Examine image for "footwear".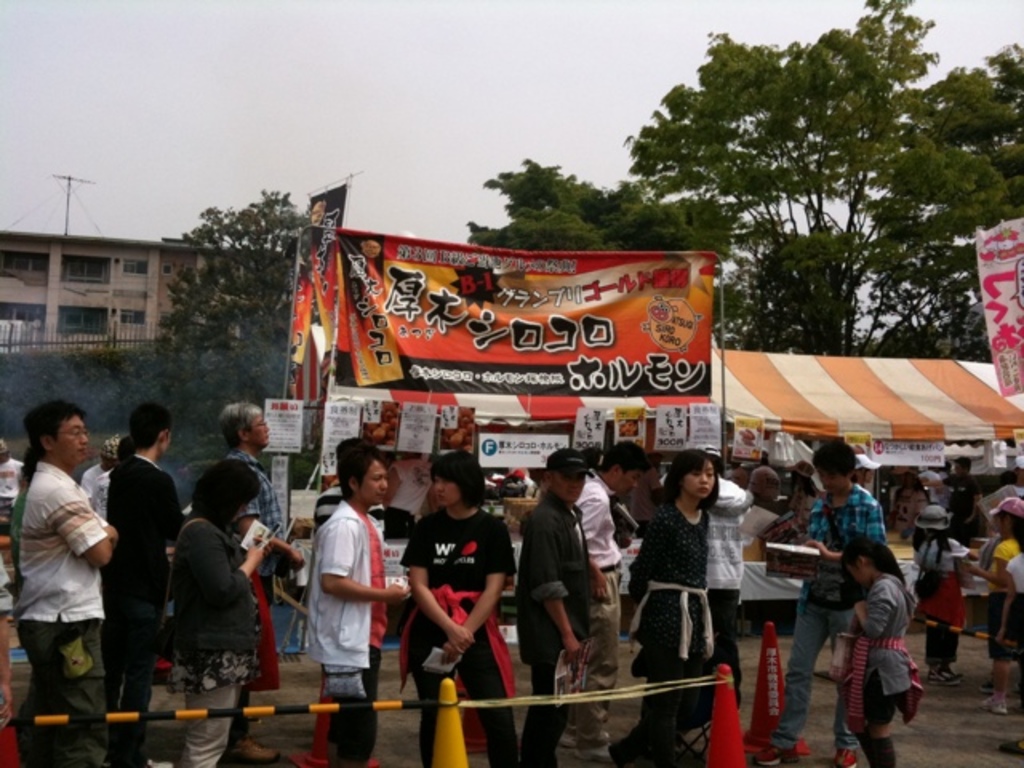
Examination result: box(984, 702, 1006, 717).
